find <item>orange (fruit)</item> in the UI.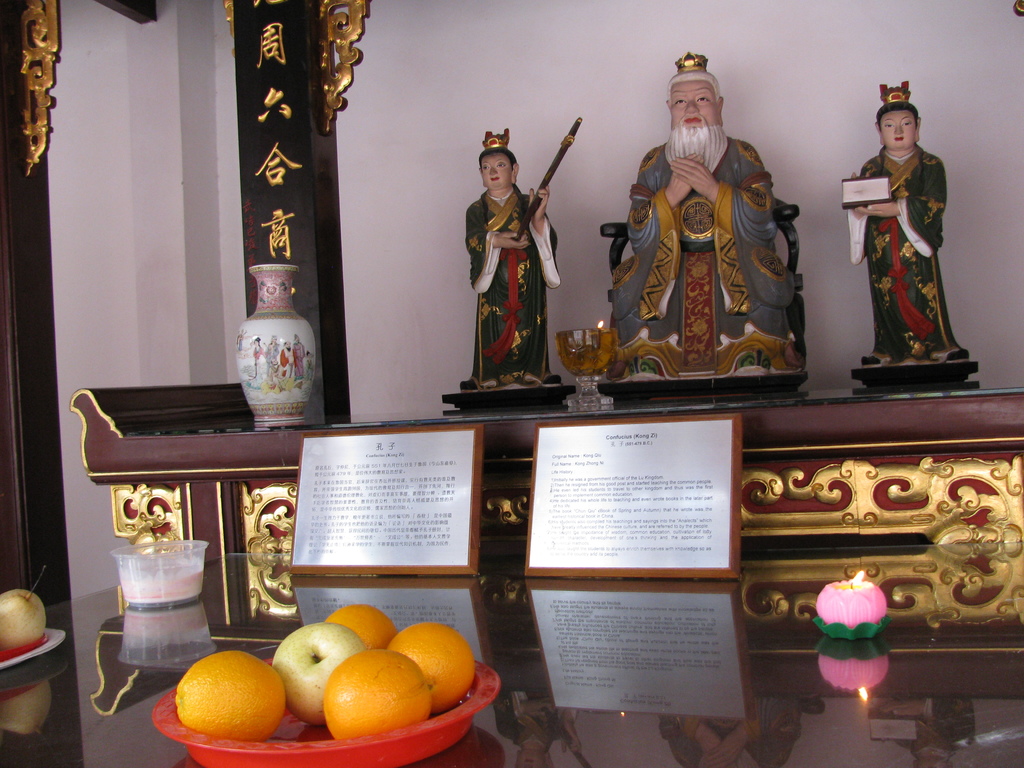
UI element at <bbox>158, 648, 278, 740</bbox>.
